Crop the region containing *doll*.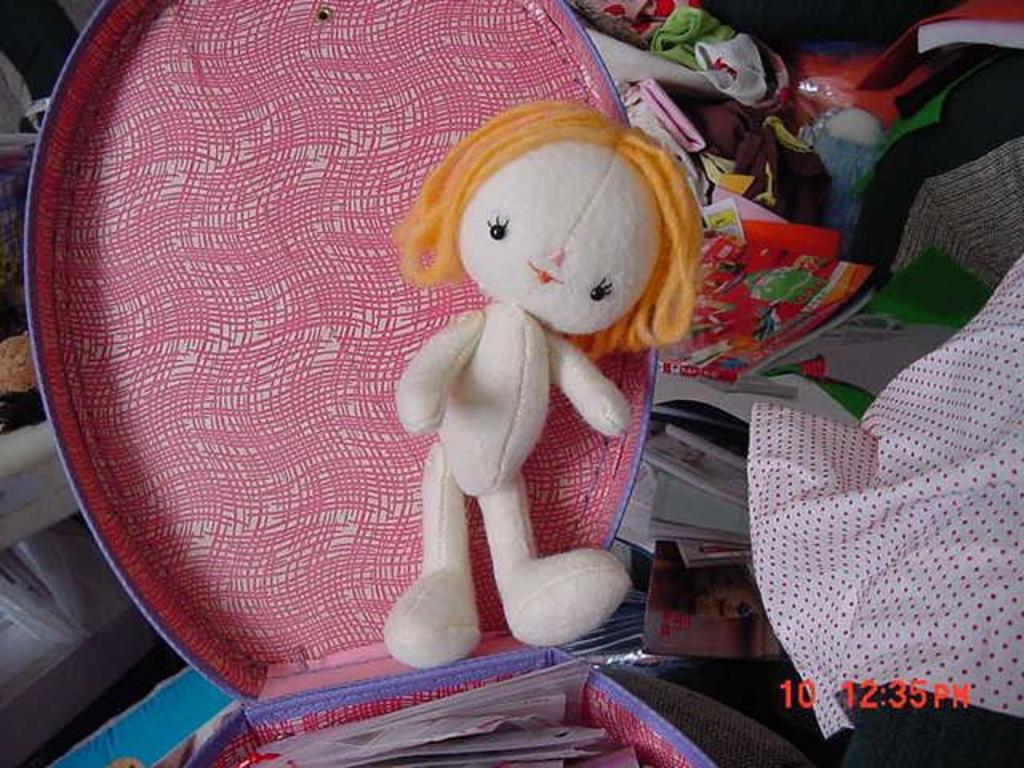
Crop region: l=390, t=101, r=707, b=672.
